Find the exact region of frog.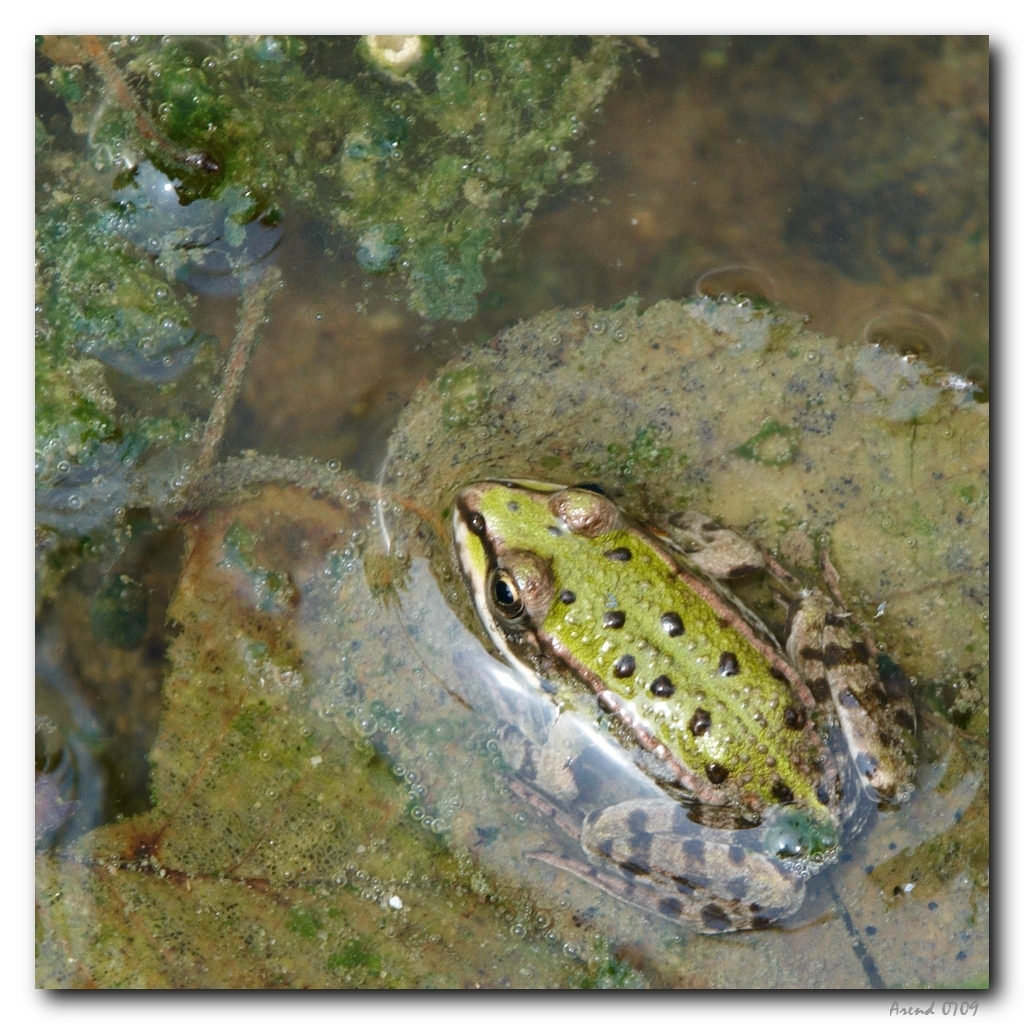
Exact region: <box>449,477,921,938</box>.
